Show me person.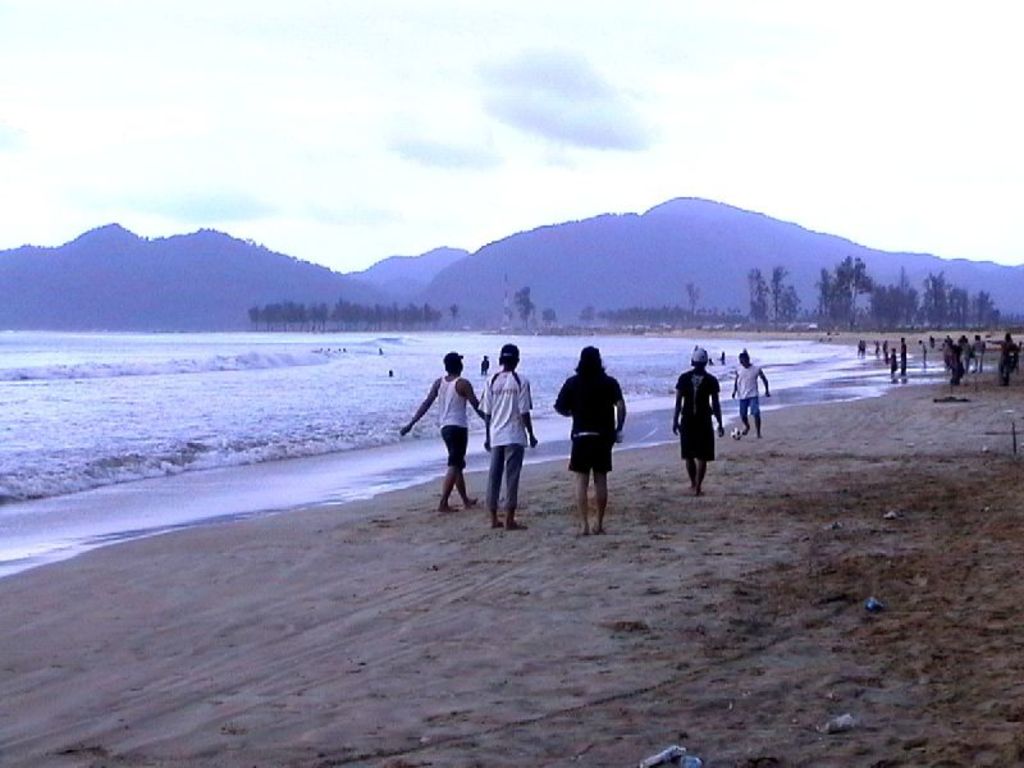
person is here: region(663, 343, 726, 494).
